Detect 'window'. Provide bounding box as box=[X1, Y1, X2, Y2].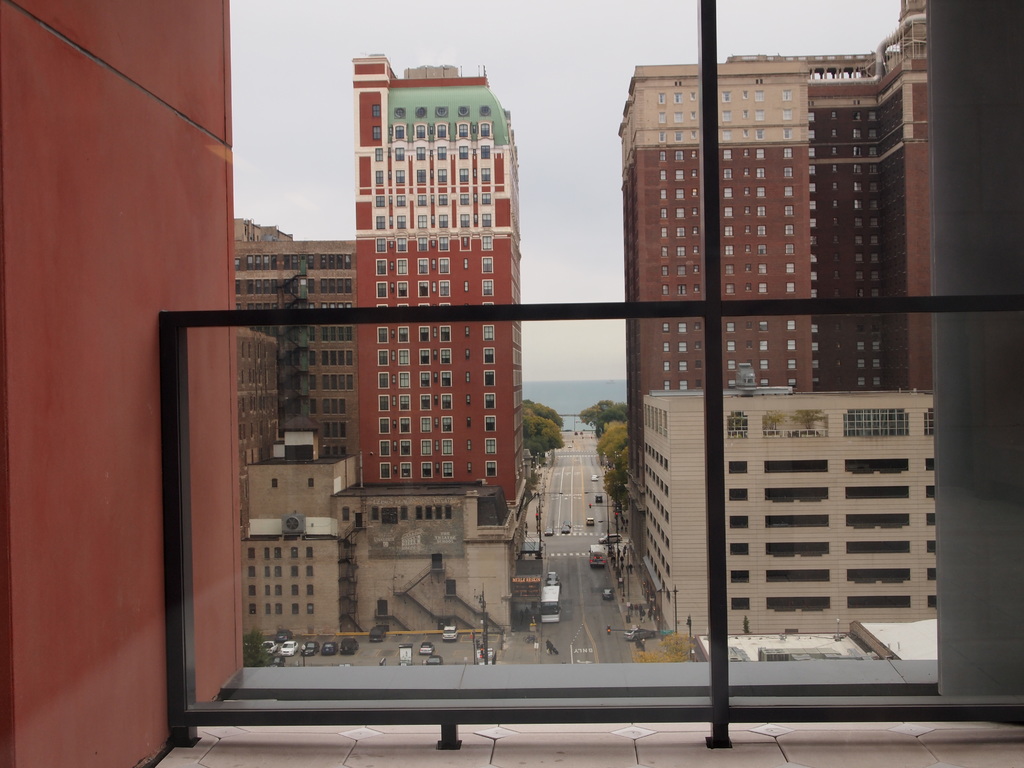
box=[415, 505, 422, 518].
